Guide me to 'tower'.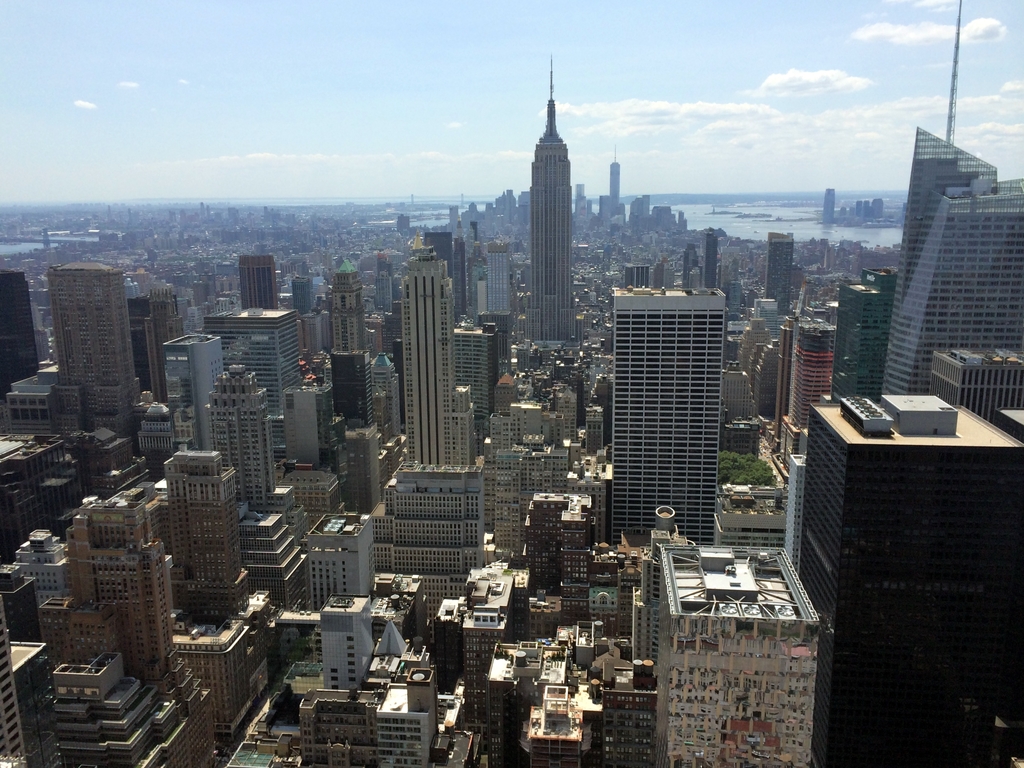
Guidance: (788, 319, 840, 448).
